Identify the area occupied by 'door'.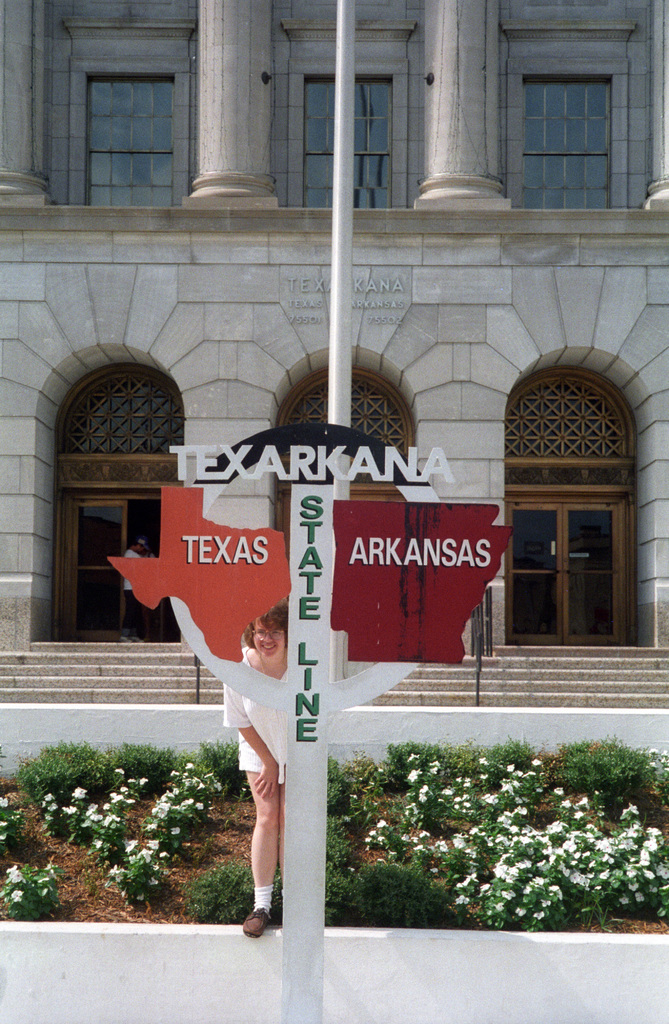
Area: {"x1": 507, "y1": 502, "x2": 626, "y2": 646}.
